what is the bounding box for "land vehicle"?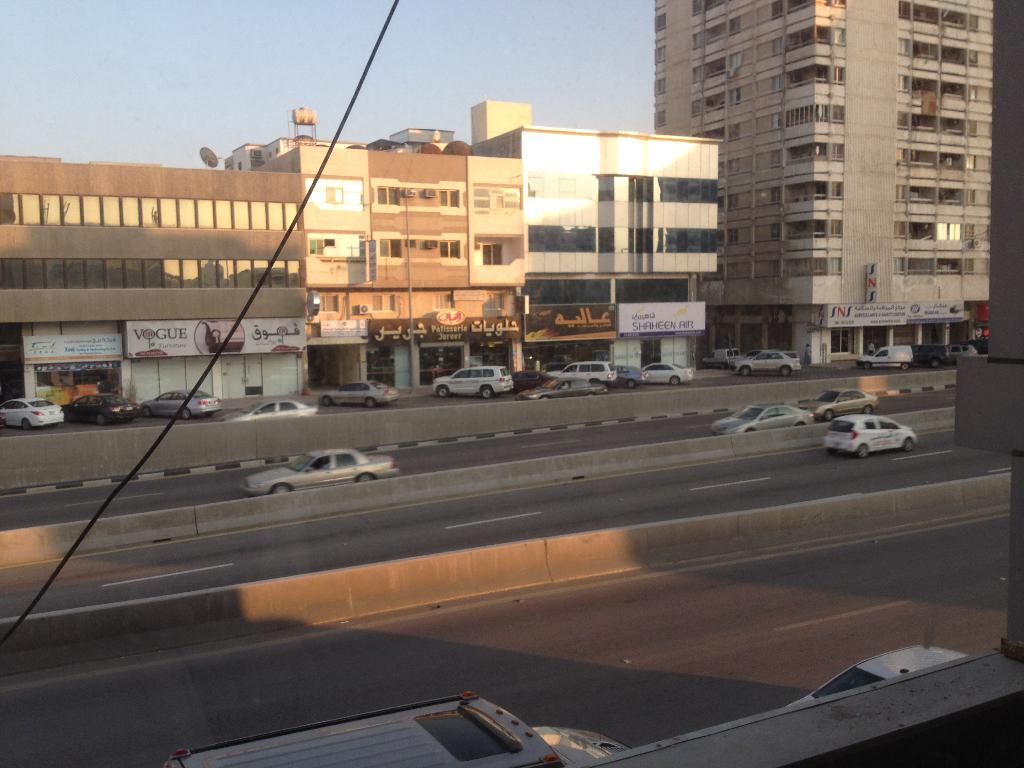
(left=709, top=404, right=813, bottom=437).
